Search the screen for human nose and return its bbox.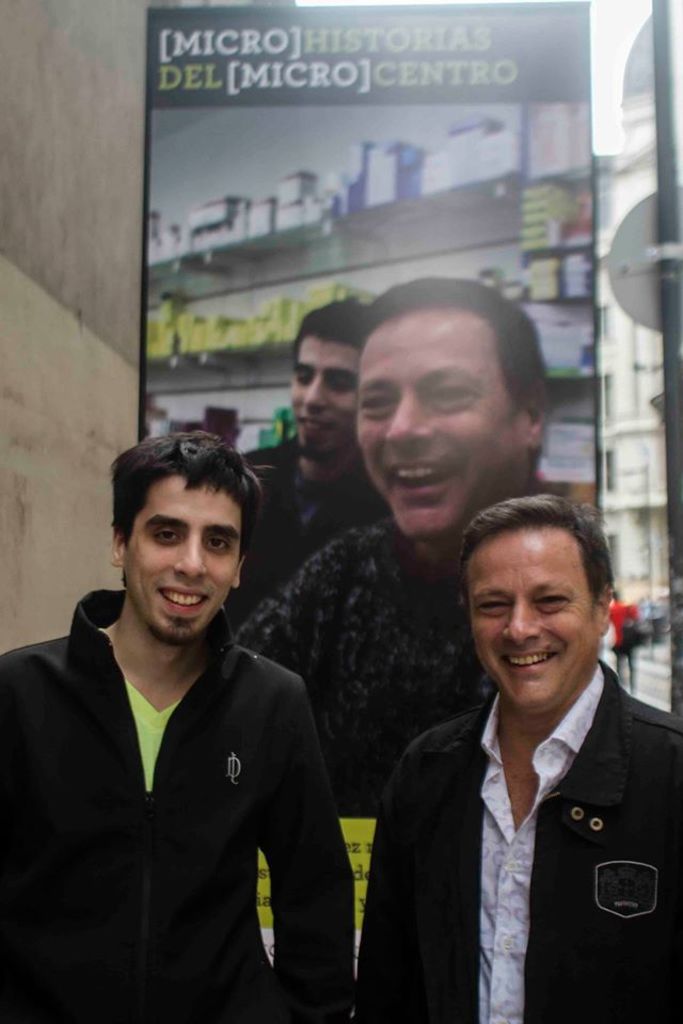
Found: x1=508, y1=602, x2=538, y2=643.
